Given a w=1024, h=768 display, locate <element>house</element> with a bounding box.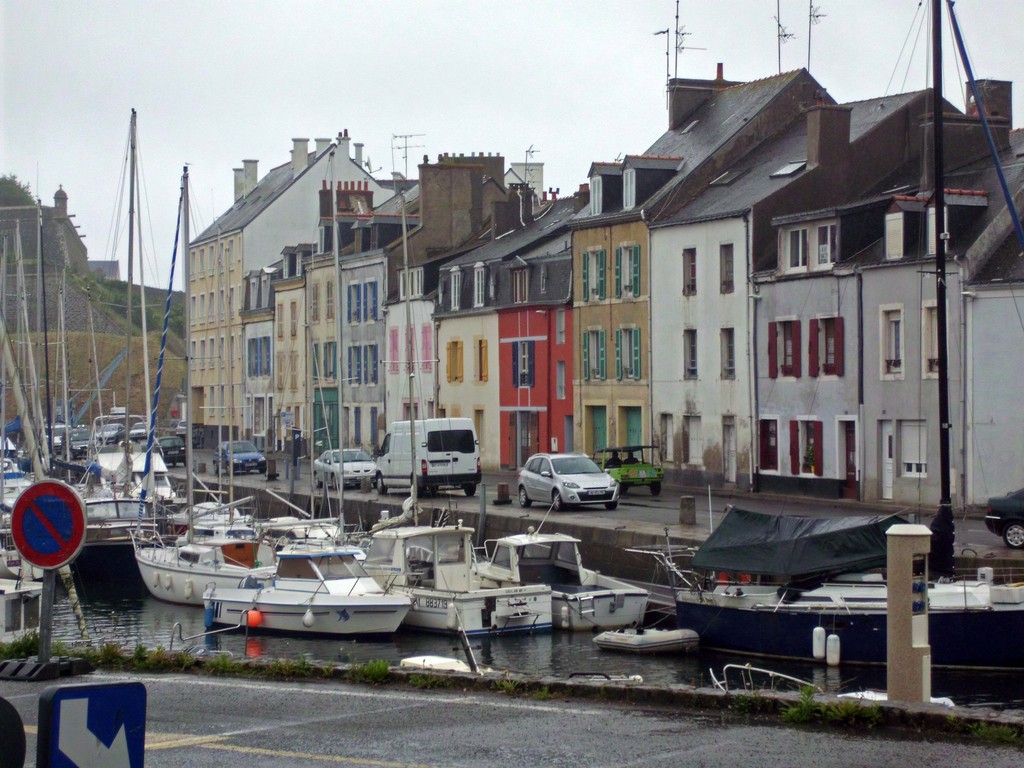
Located: [275,235,313,449].
